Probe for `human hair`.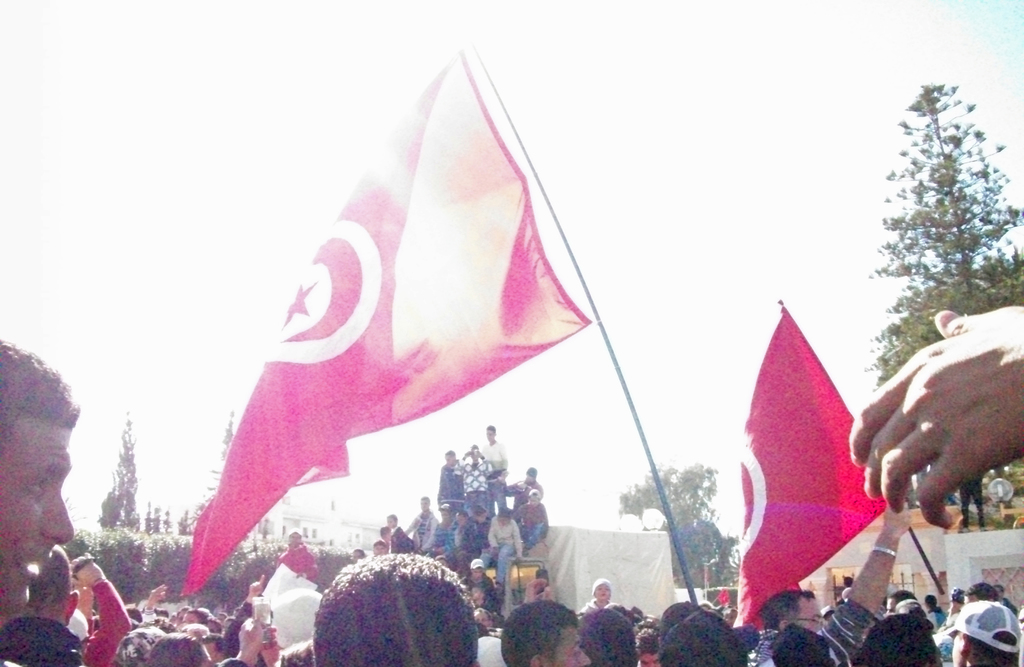
Probe result: [left=277, top=641, right=312, bottom=666].
